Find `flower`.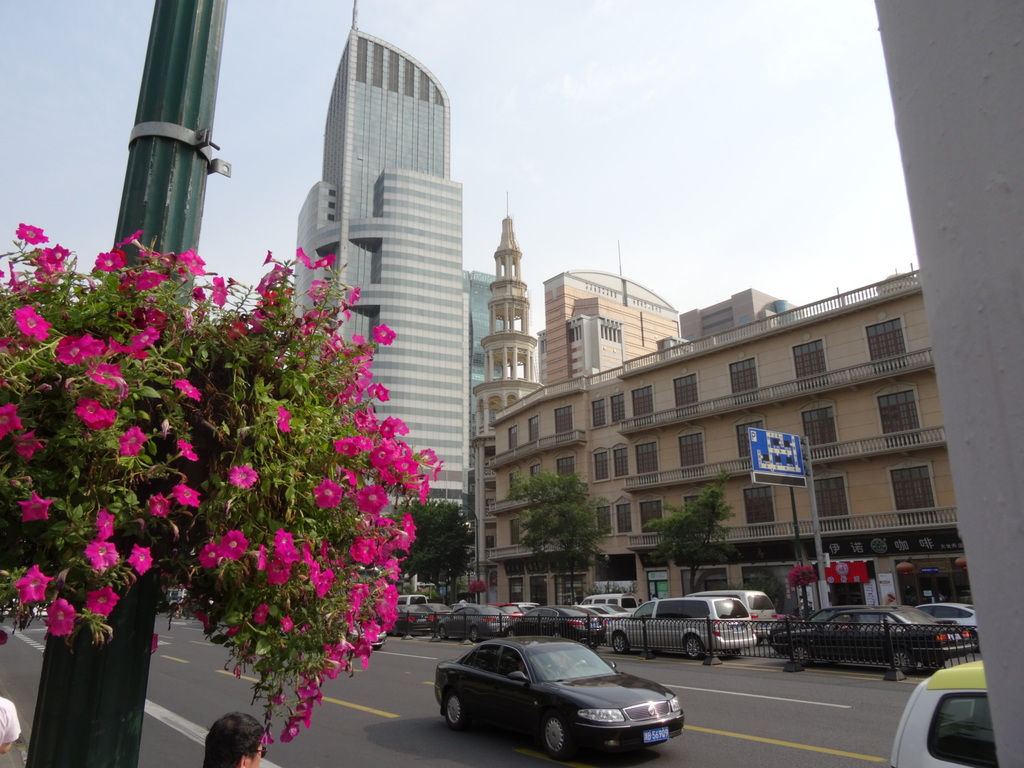
pyautogui.locateOnScreen(78, 402, 114, 430).
